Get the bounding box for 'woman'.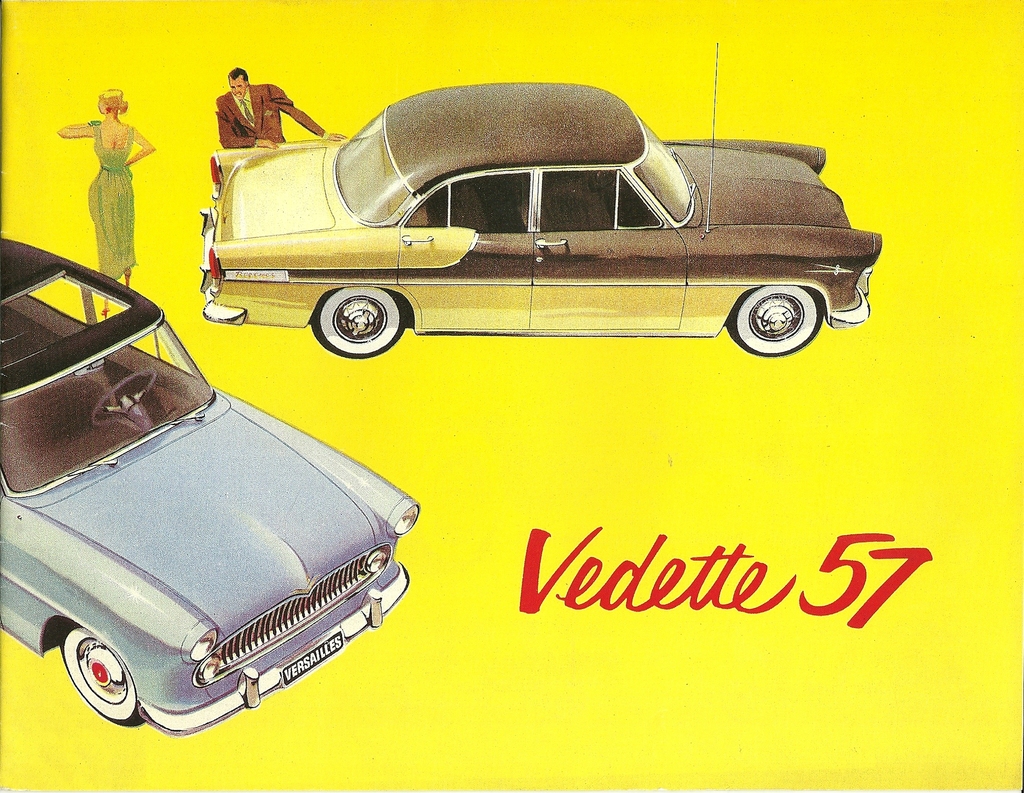
55:90:155:288.
